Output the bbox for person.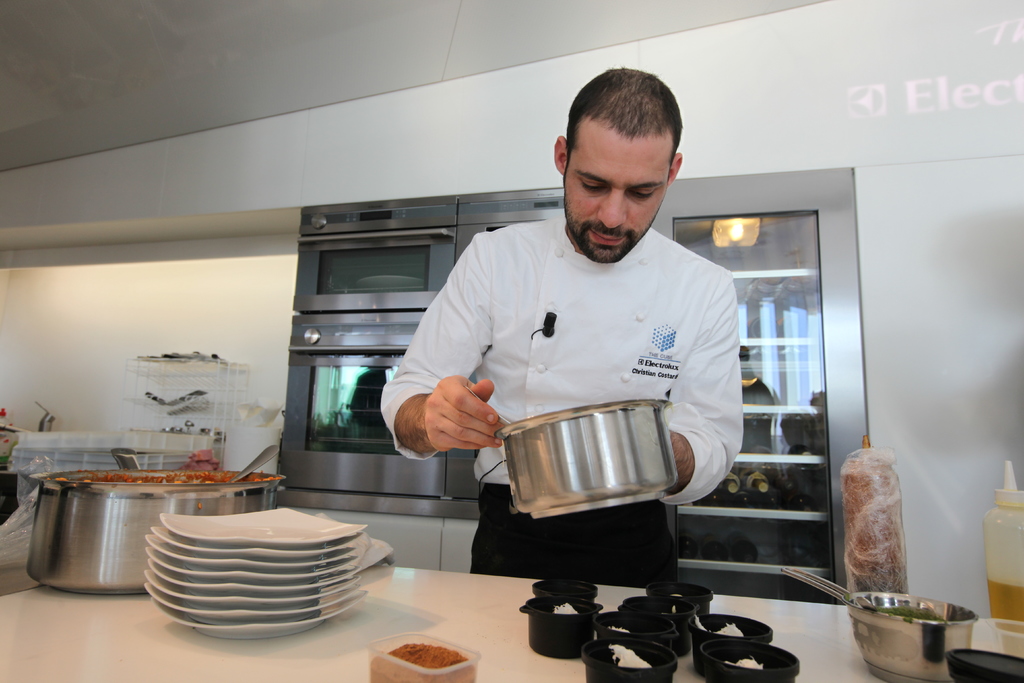
detection(406, 84, 746, 589).
